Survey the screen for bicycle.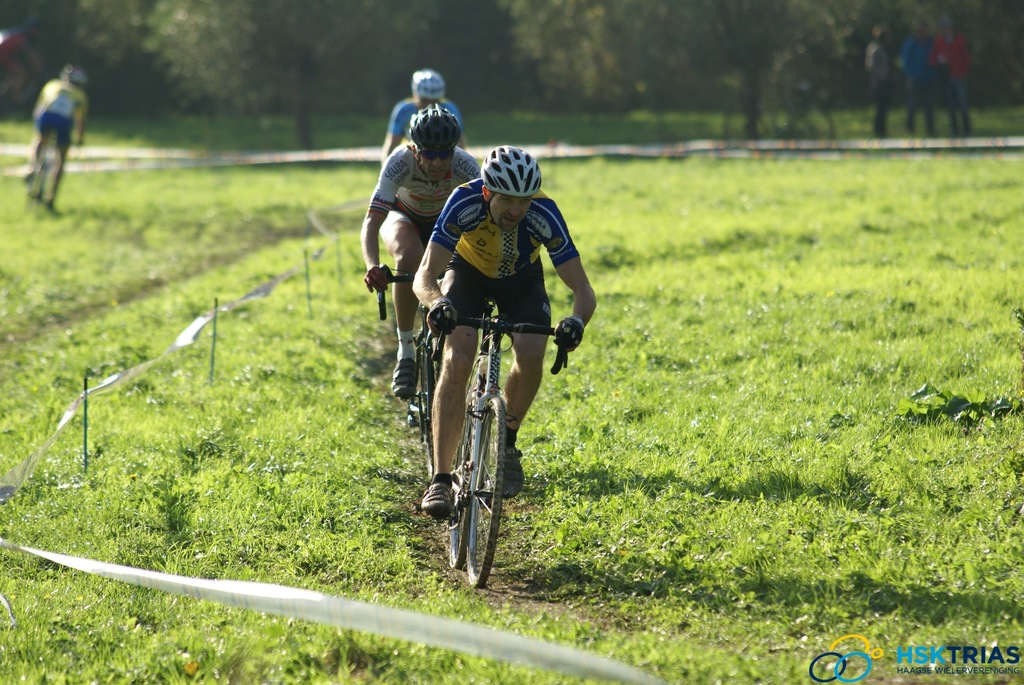
Survey found: left=376, top=267, right=471, bottom=518.
